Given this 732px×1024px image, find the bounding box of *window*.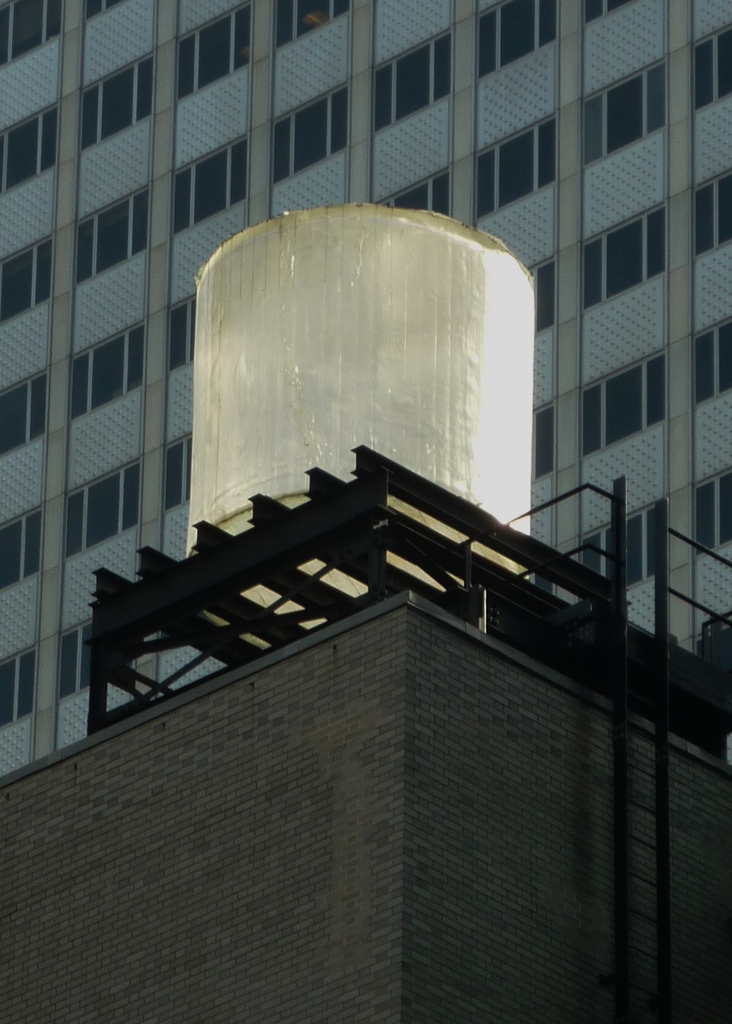
bbox=[479, 1, 558, 76].
